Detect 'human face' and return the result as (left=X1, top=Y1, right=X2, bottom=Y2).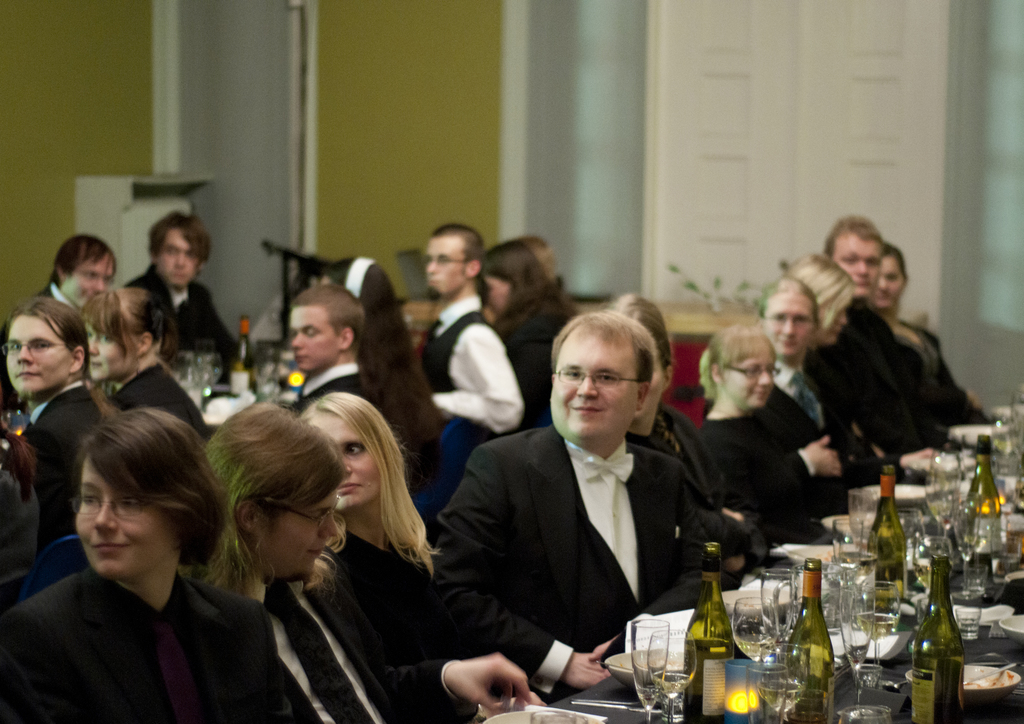
(left=86, top=320, right=134, bottom=378).
